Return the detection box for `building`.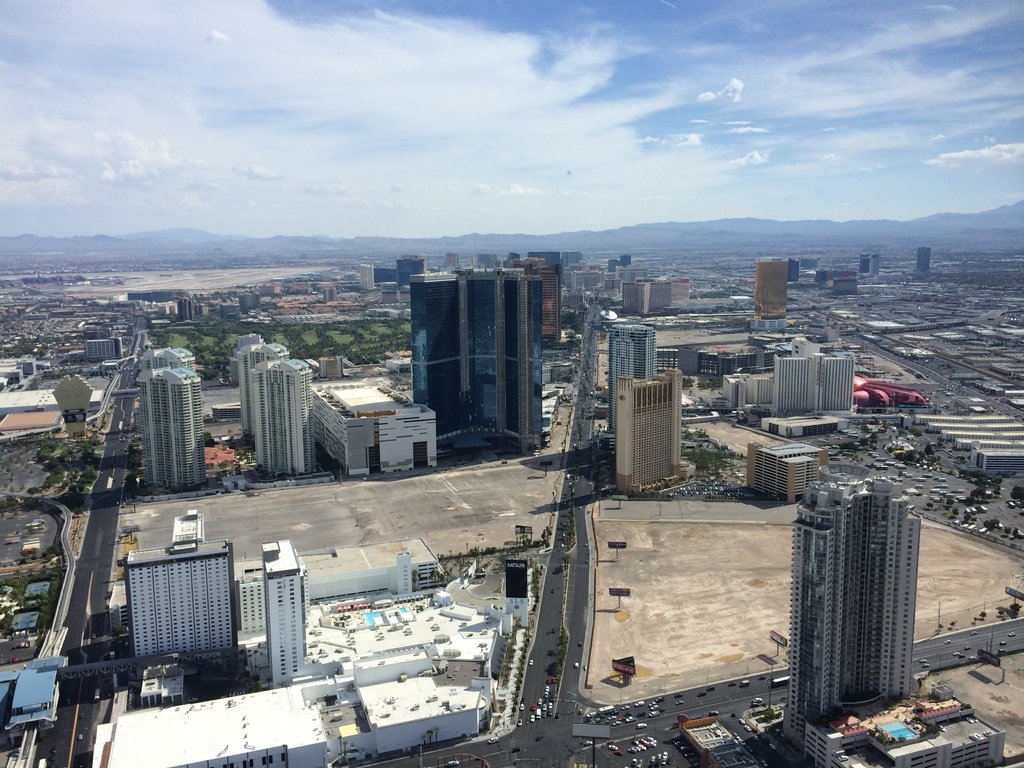
[left=792, top=462, right=925, bottom=746].
